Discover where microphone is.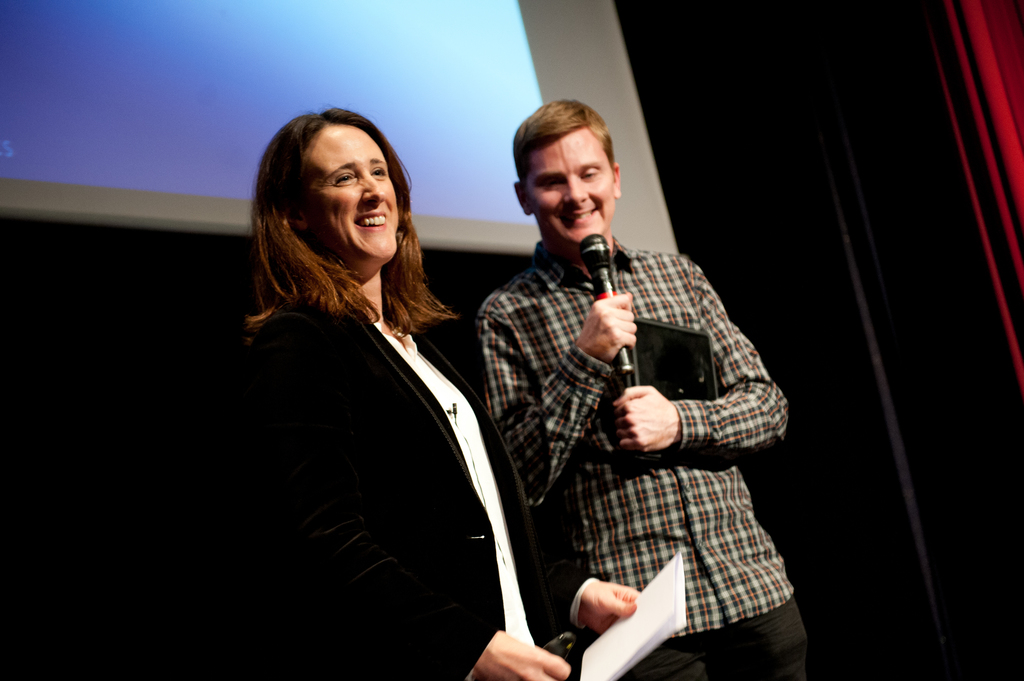
Discovered at Rect(579, 227, 634, 371).
